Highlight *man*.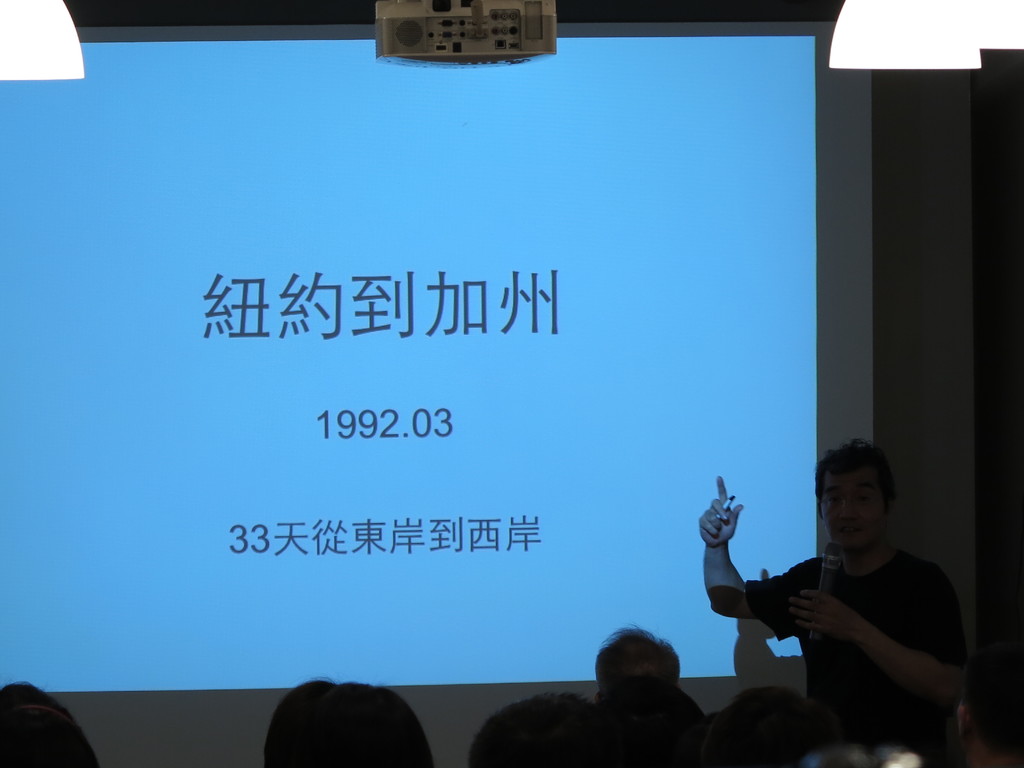
Highlighted region: left=592, top=623, right=684, bottom=700.
